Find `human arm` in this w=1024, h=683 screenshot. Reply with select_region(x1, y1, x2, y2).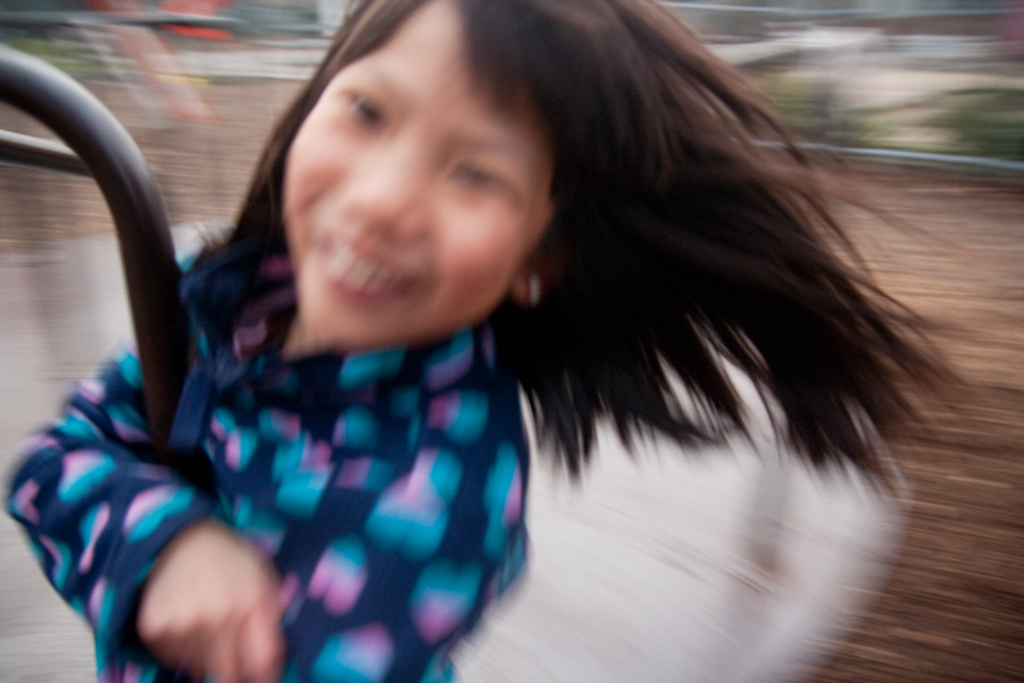
select_region(274, 477, 490, 682).
